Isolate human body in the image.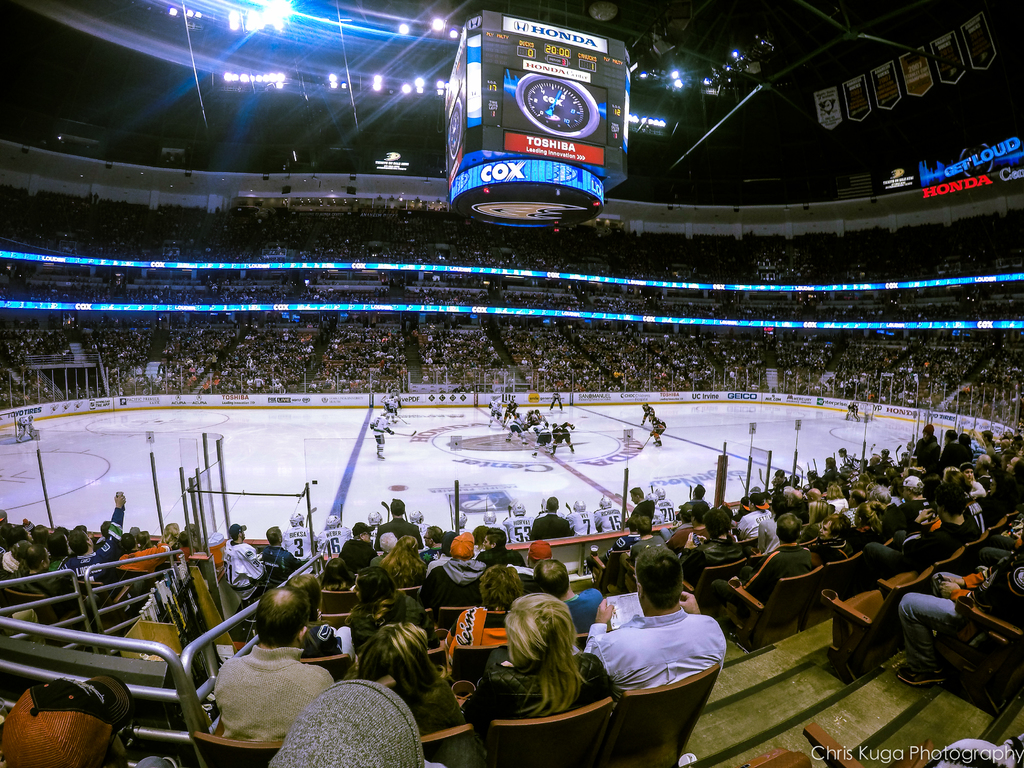
Isolated region: 369/416/394/459.
